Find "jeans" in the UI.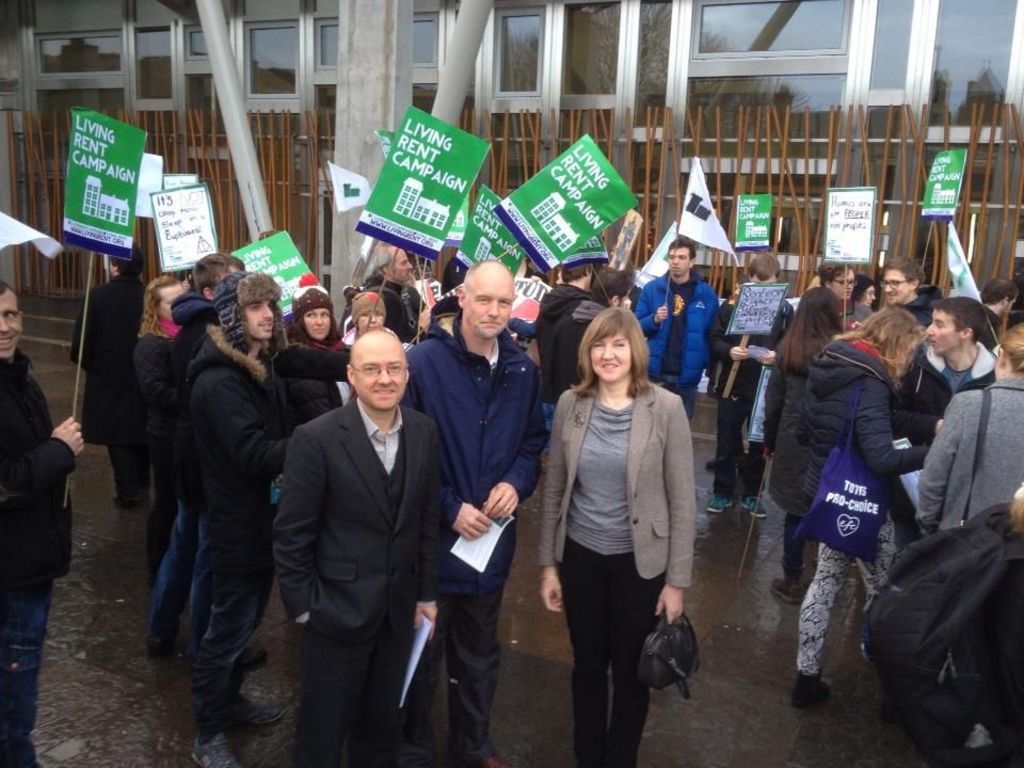
UI element at select_region(0, 585, 87, 767).
